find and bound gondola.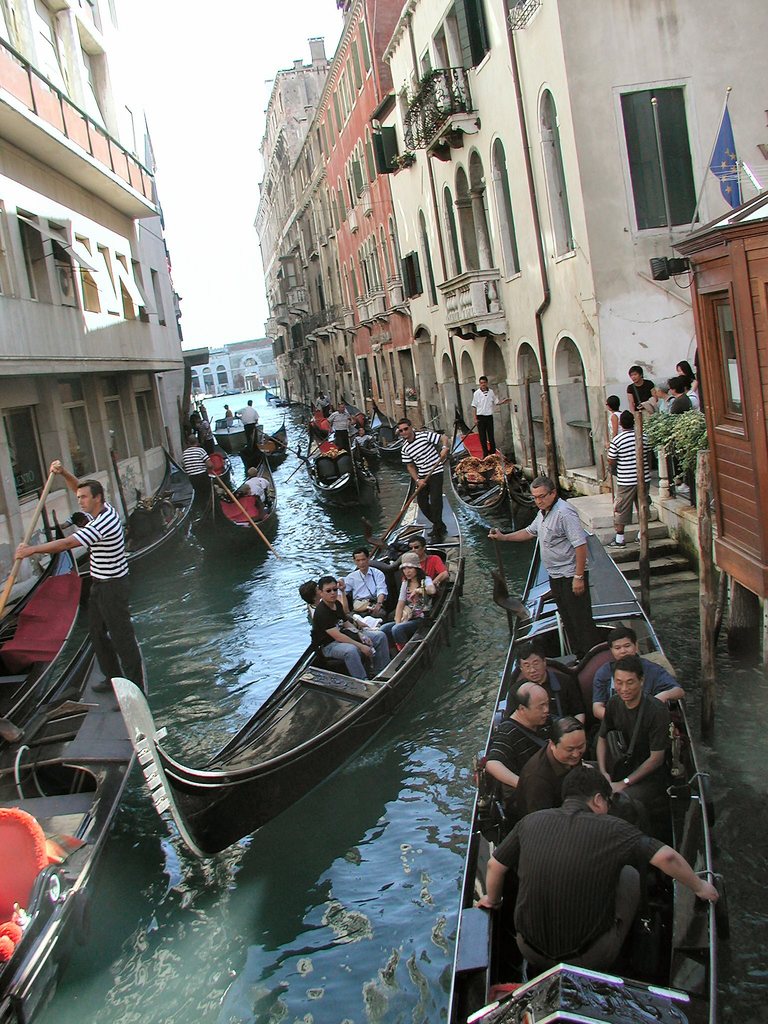
Bound: region(108, 442, 478, 882).
